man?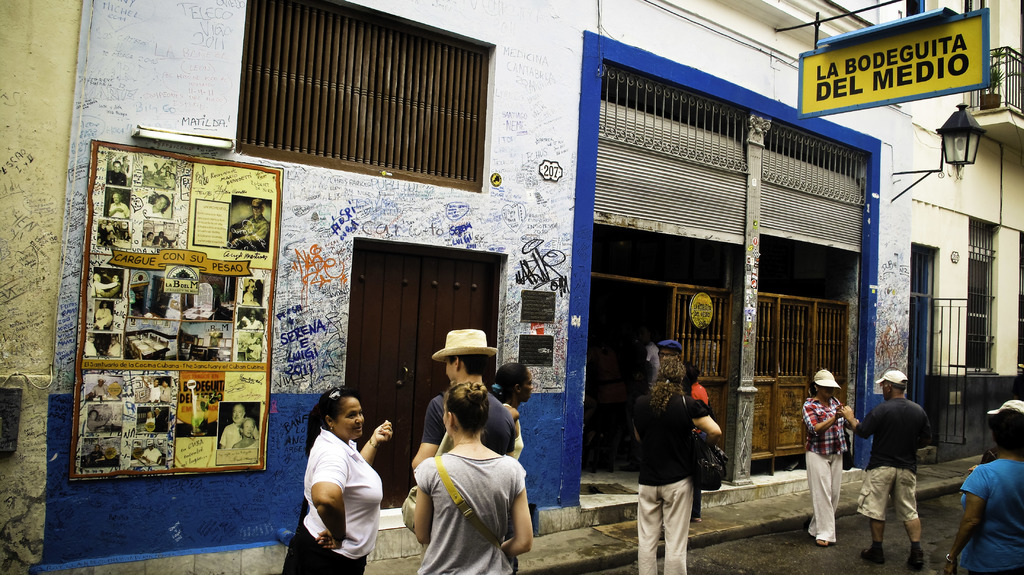
<box>141,377,163,401</box>
